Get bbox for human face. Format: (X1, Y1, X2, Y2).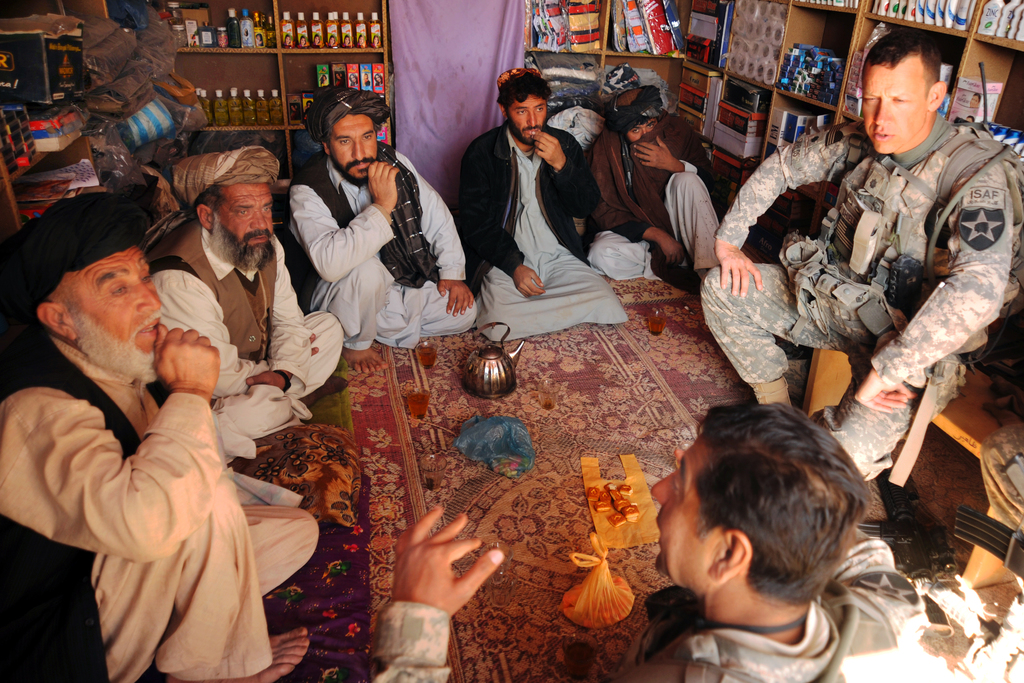
(329, 114, 376, 186).
